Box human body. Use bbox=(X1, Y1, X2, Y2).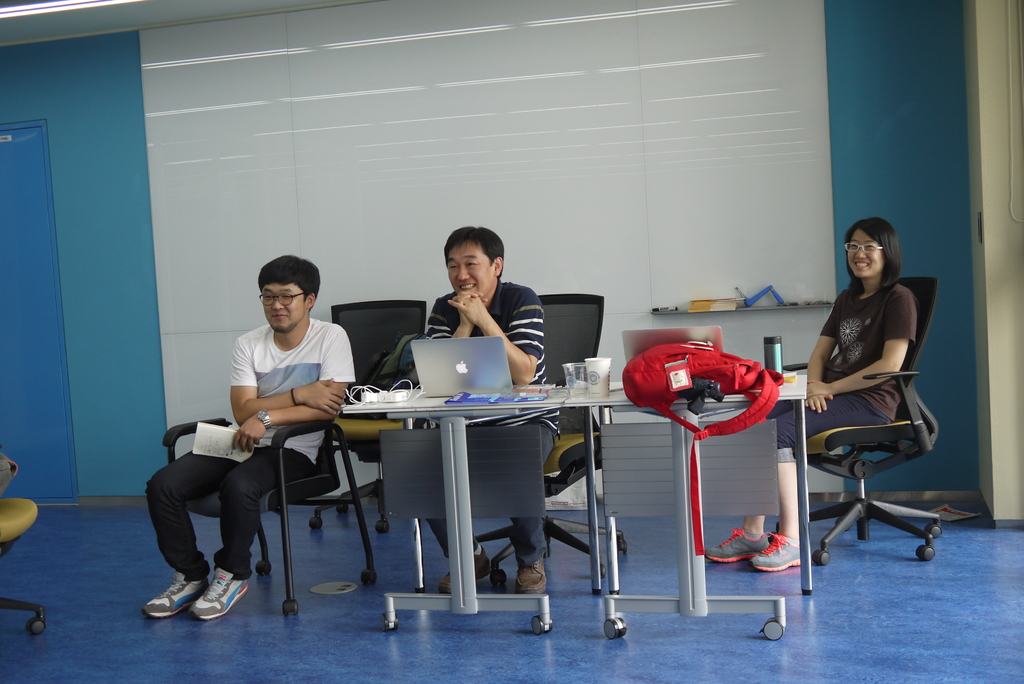
bbox=(413, 273, 557, 591).
